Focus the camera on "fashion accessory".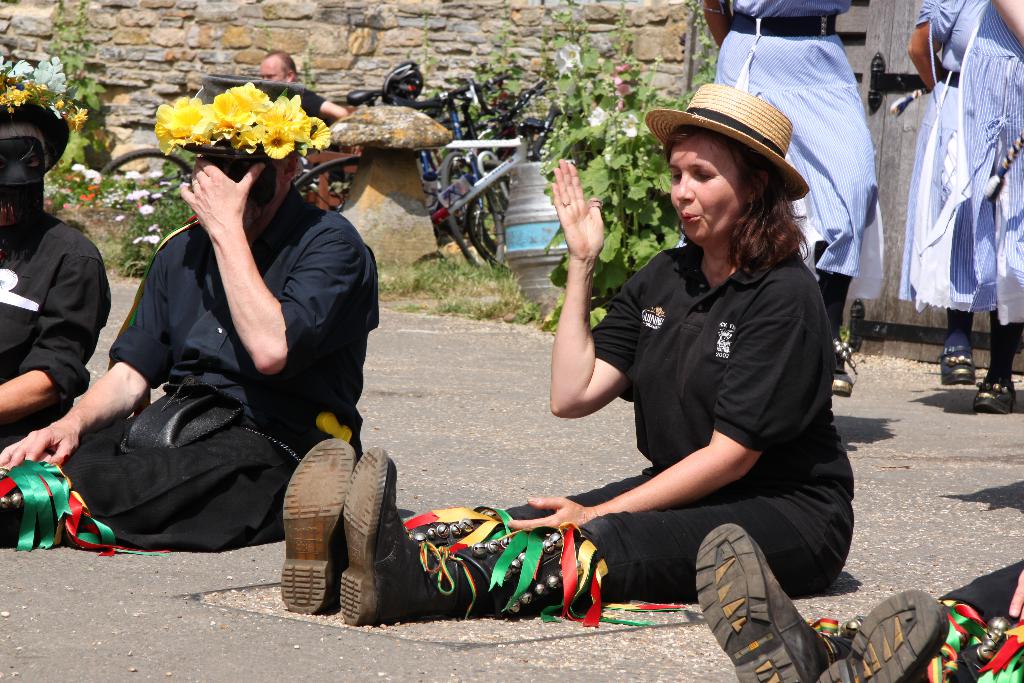
Focus region: [728, 10, 840, 32].
